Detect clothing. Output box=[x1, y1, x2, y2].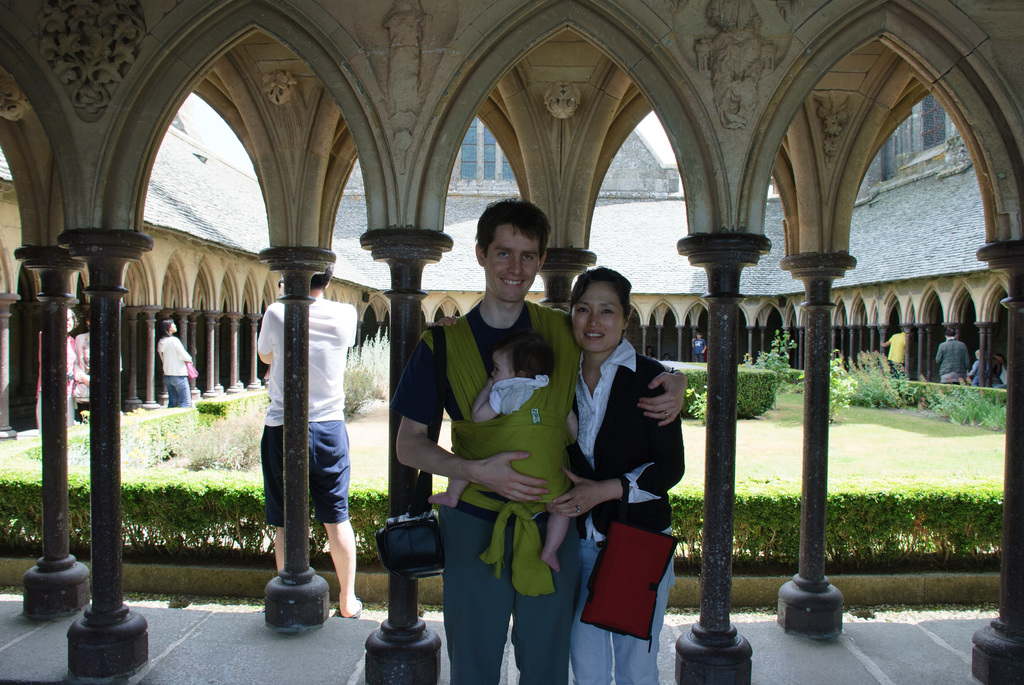
box=[388, 289, 586, 684].
